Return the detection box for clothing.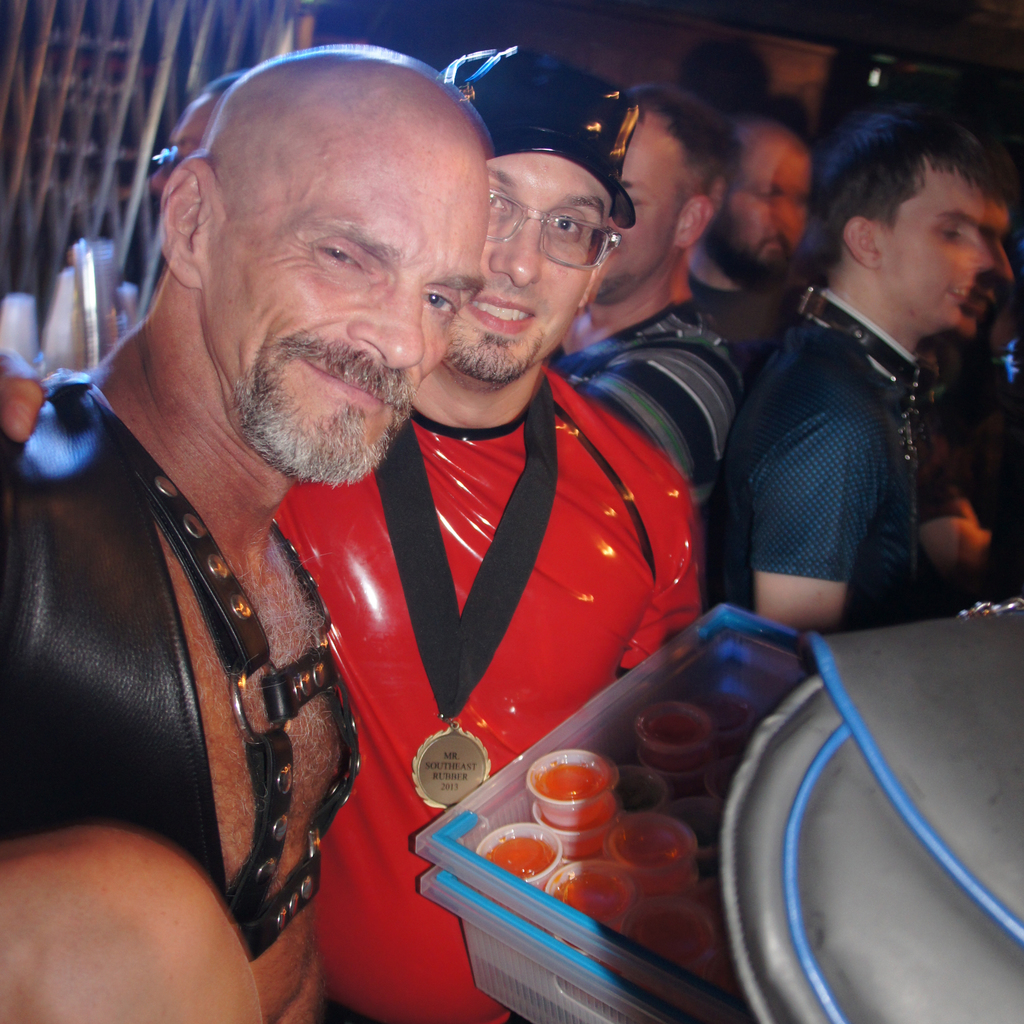
locate(270, 305, 705, 887).
